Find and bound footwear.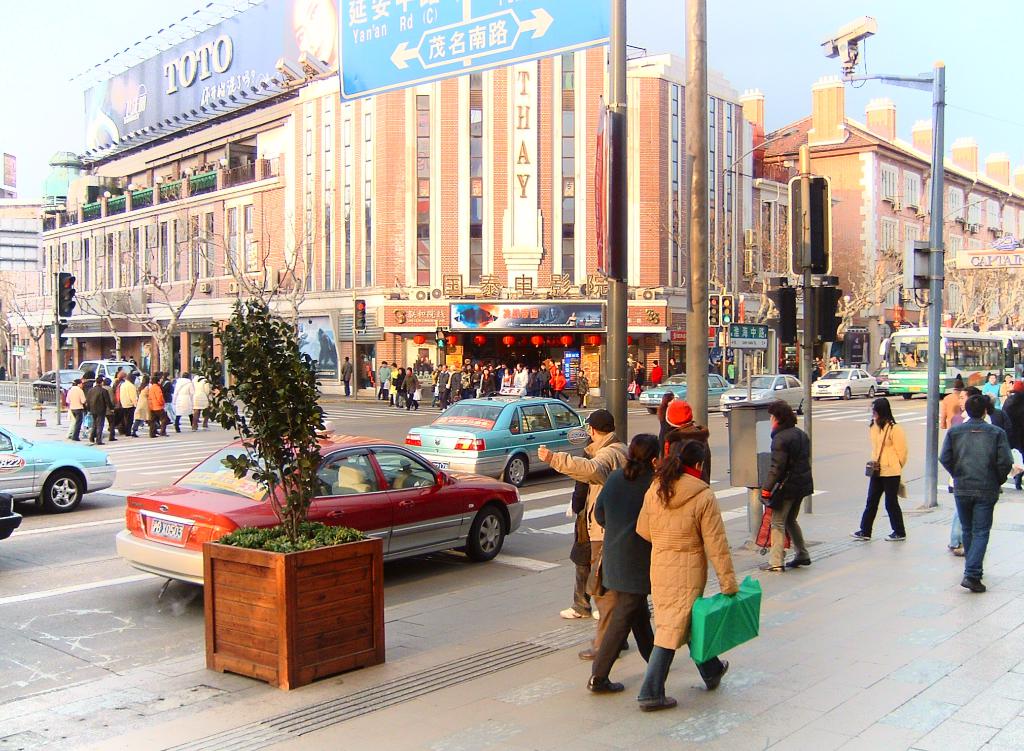
Bound: <bbox>100, 440, 106, 443</bbox>.
